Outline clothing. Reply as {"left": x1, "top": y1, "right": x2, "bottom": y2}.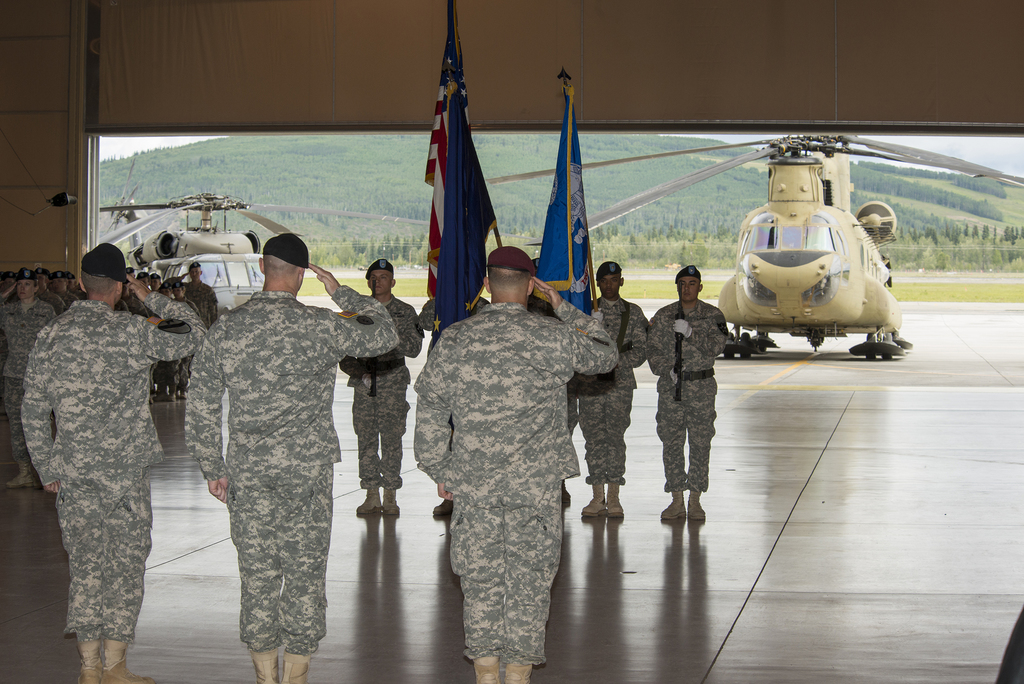
{"left": 580, "top": 297, "right": 650, "bottom": 480}.
